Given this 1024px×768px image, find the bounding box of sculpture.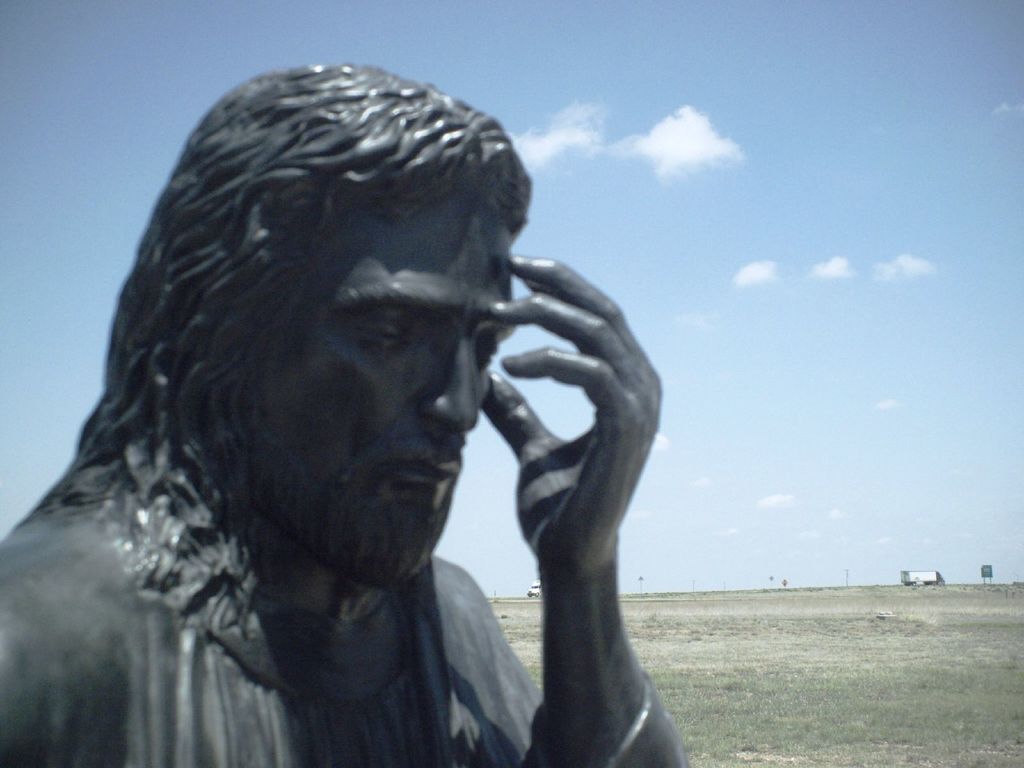
crop(0, 65, 703, 767).
